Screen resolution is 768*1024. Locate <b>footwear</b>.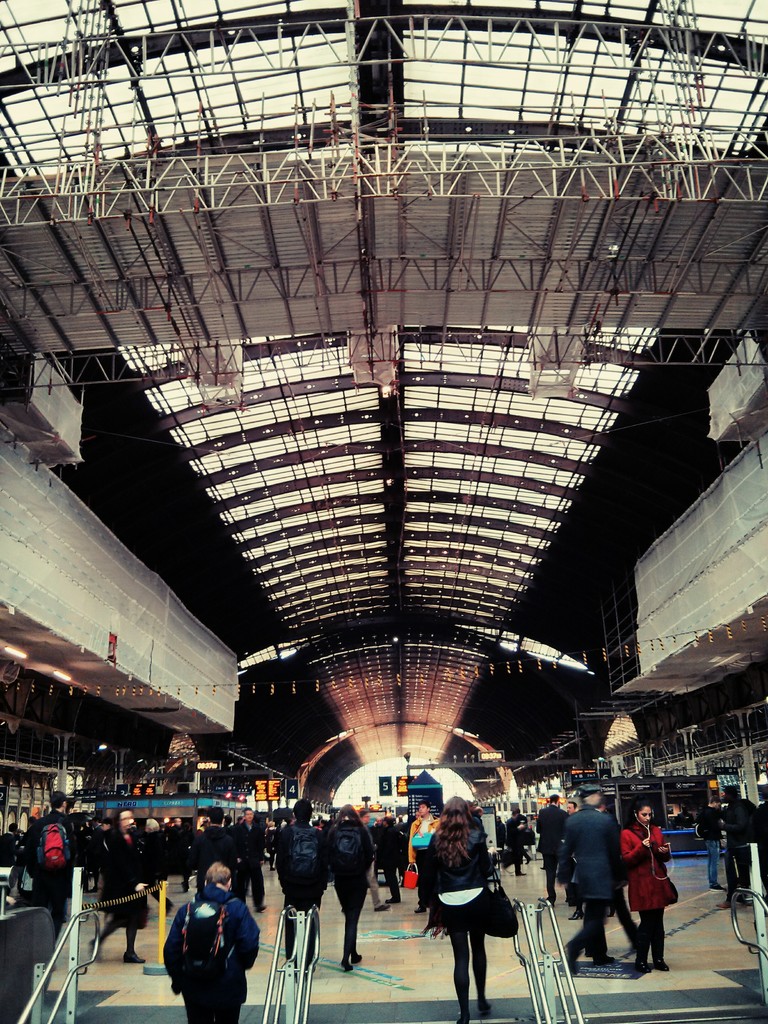
detection(637, 954, 651, 973).
